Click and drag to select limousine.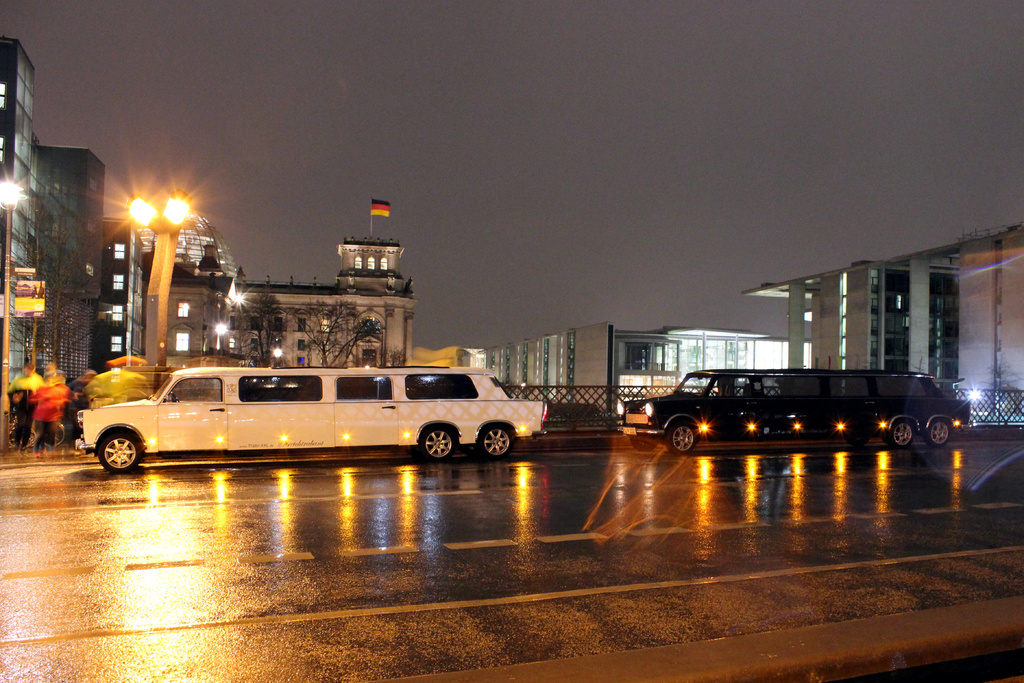
Selection: x1=654 y1=371 x2=979 y2=452.
